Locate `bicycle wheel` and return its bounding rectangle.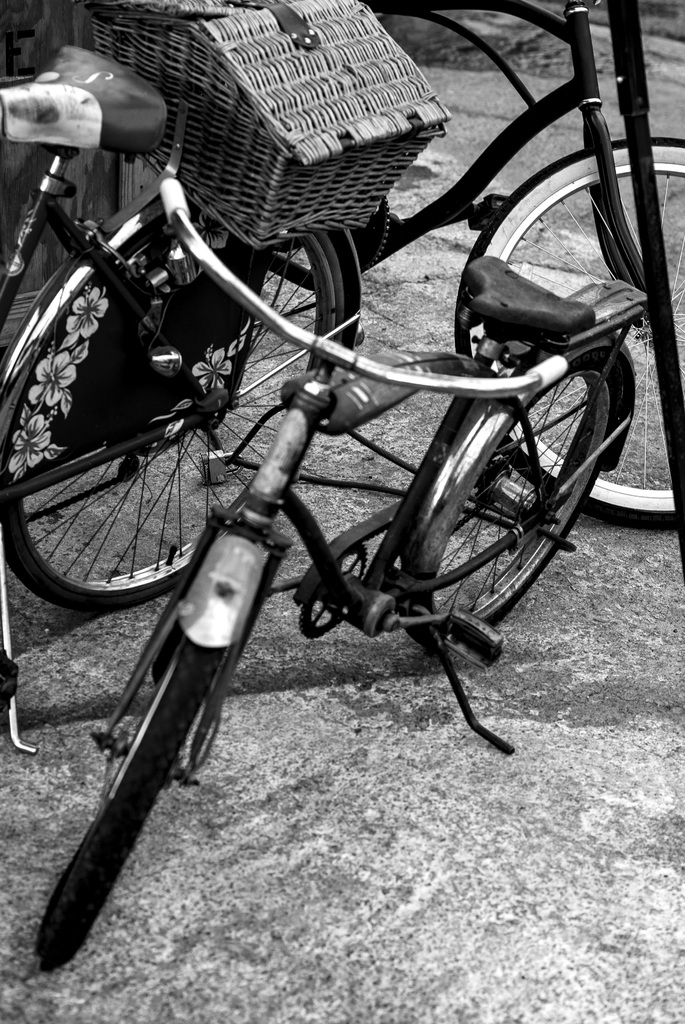
33 634 244 977.
